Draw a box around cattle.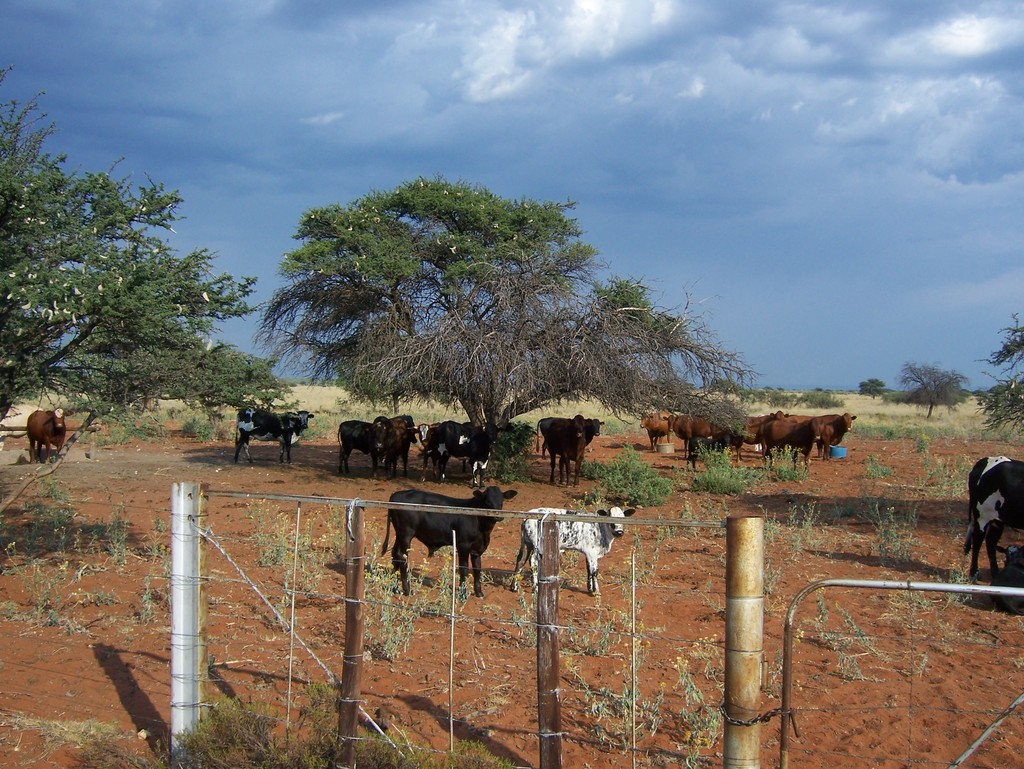
(x1=410, y1=422, x2=442, y2=473).
